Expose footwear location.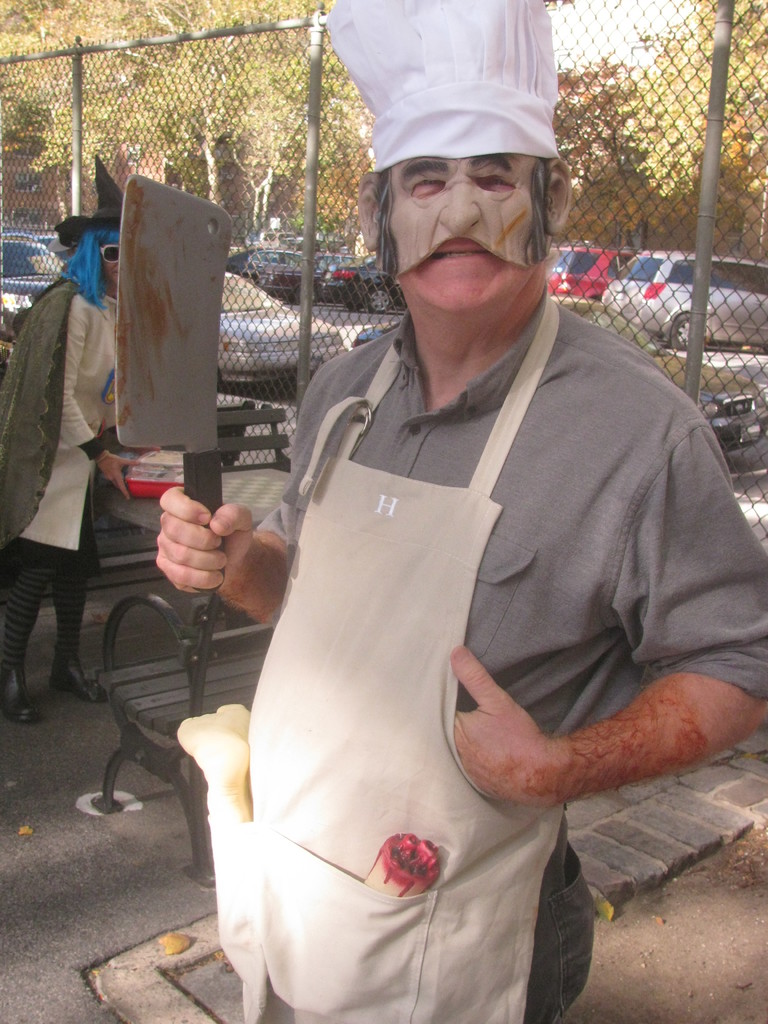
Exposed at left=58, top=654, right=114, bottom=703.
